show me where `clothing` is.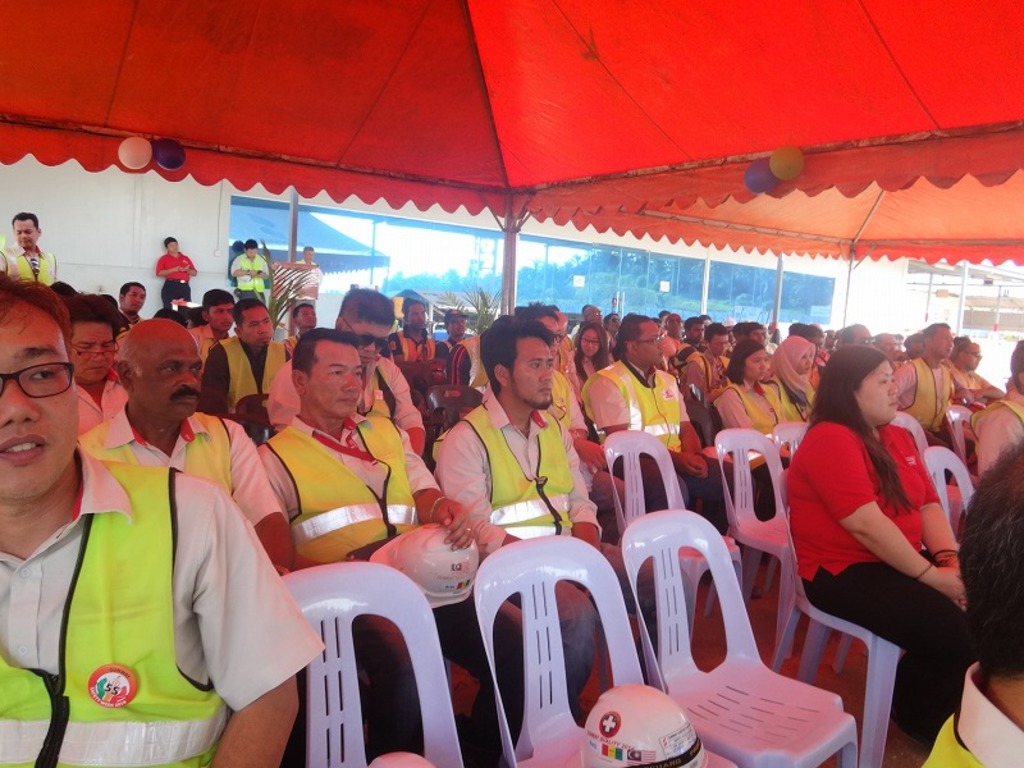
`clothing` is at bbox=[765, 332, 840, 404].
